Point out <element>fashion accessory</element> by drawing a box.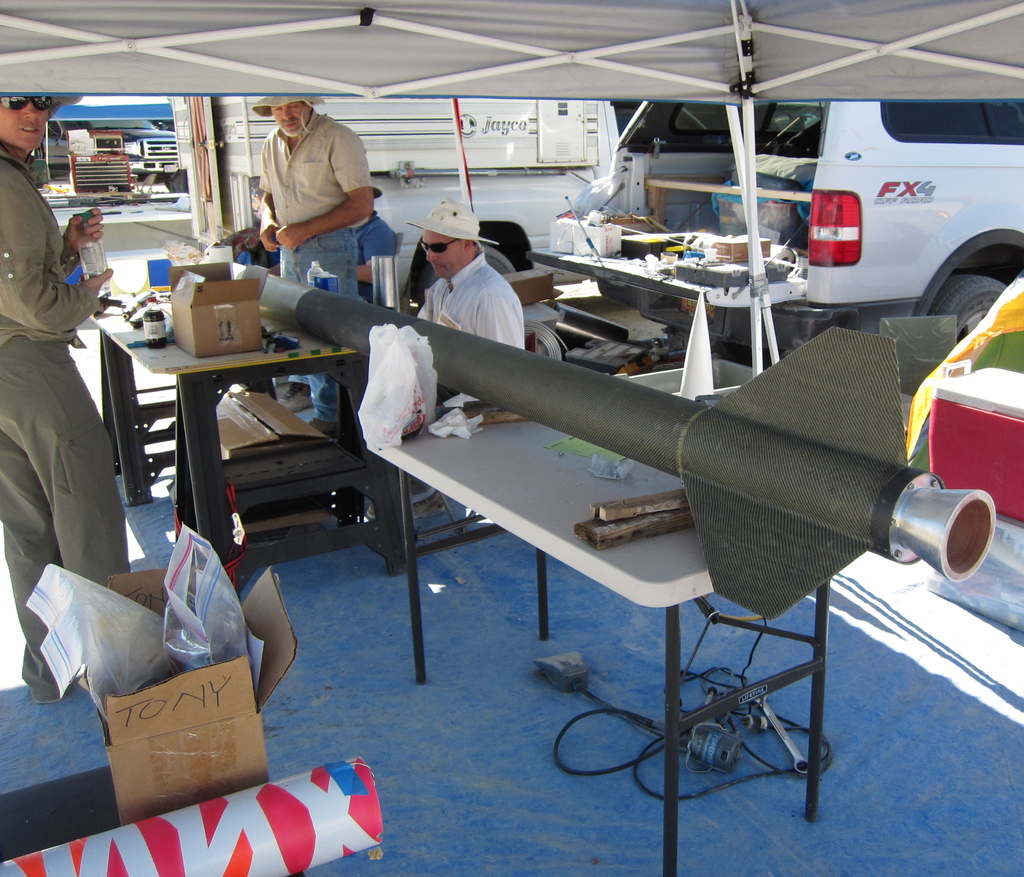
region(253, 93, 324, 116).
